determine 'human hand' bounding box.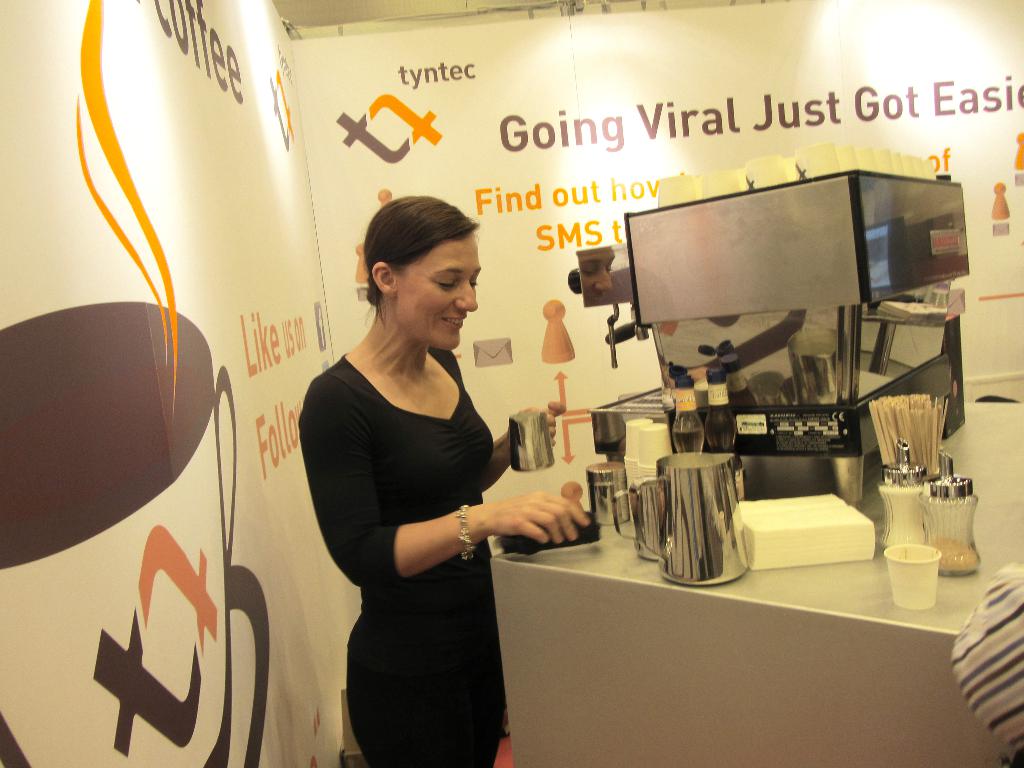
Determined: {"x1": 485, "y1": 490, "x2": 592, "y2": 547}.
